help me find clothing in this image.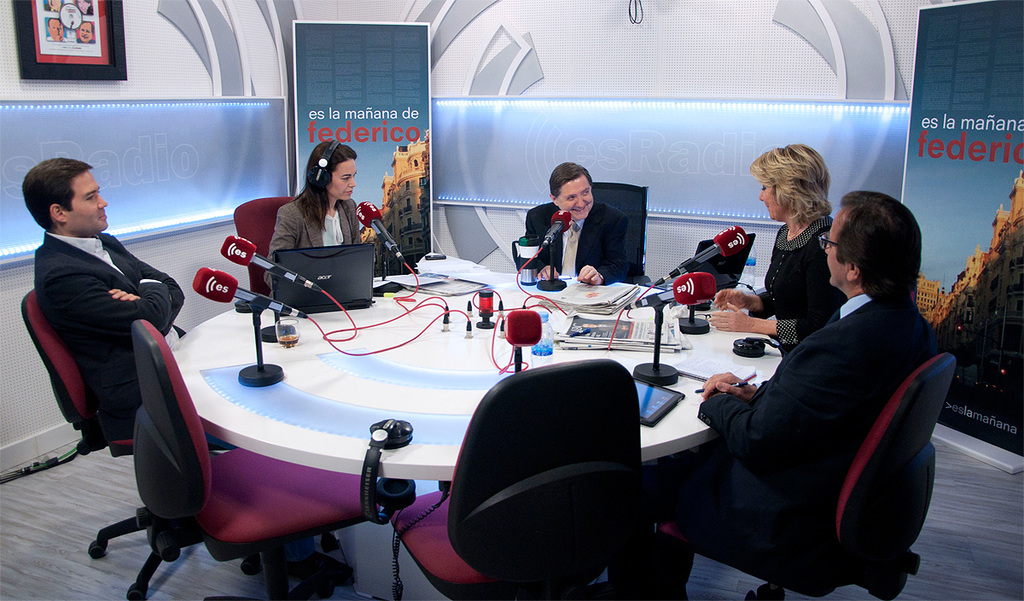
Found it: select_region(528, 203, 631, 273).
